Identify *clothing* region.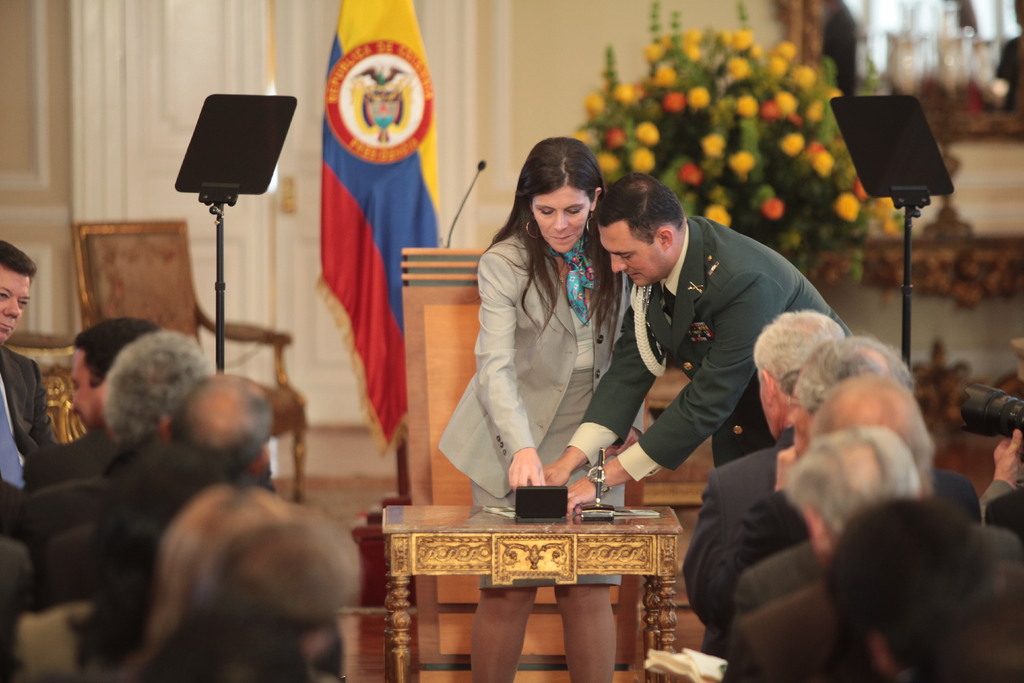
Region: (x1=569, y1=202, x2=847, y2=479).
